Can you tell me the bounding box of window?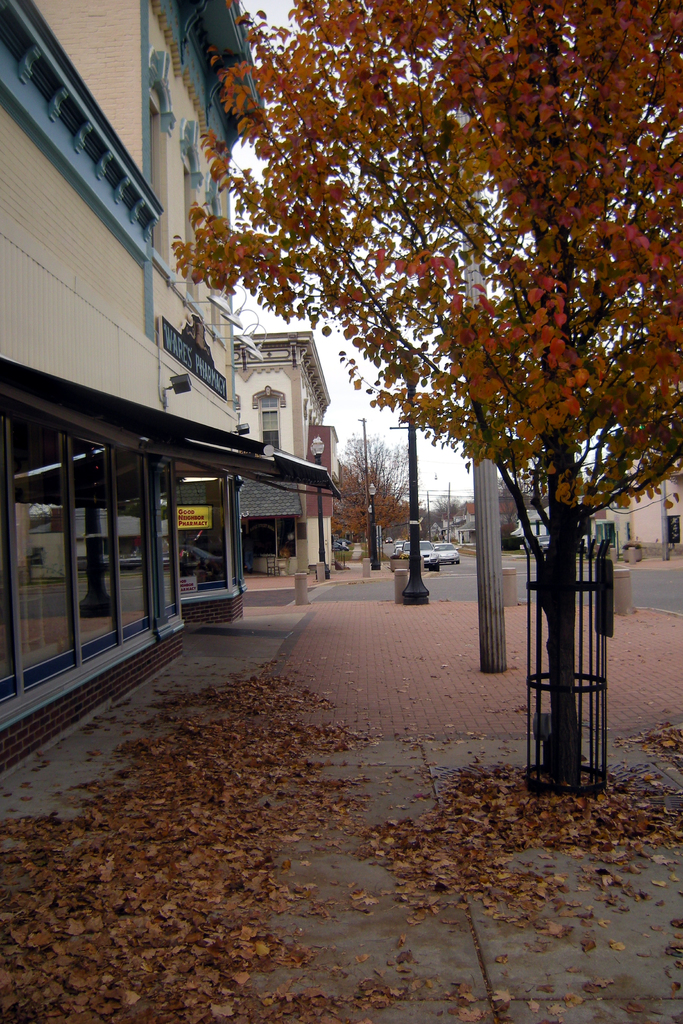
crop(258, 394, 281, 449).
